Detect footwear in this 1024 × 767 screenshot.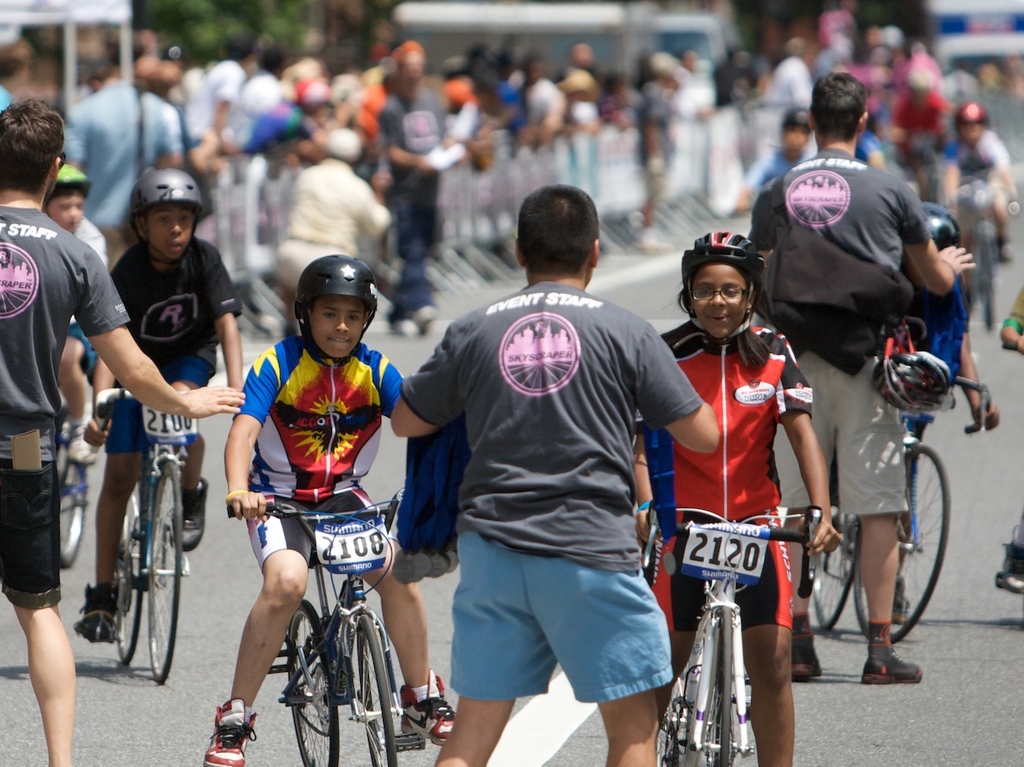
Detection: bbox=[200, 703, 260, 766].
